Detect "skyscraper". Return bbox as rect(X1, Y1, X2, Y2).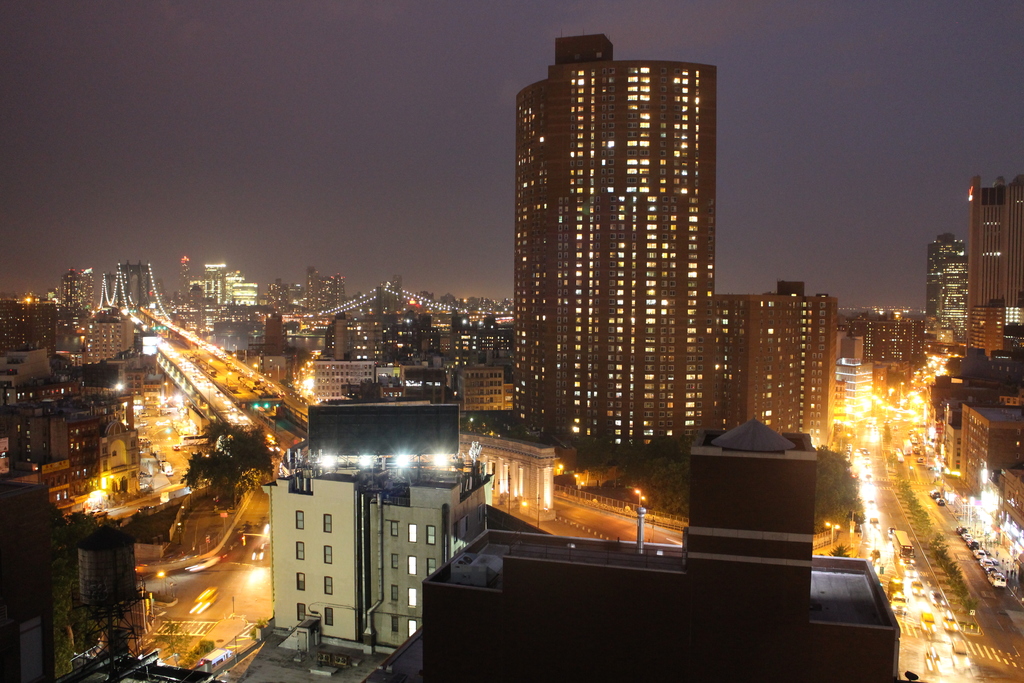
rect(264, 308, 285, 360).
